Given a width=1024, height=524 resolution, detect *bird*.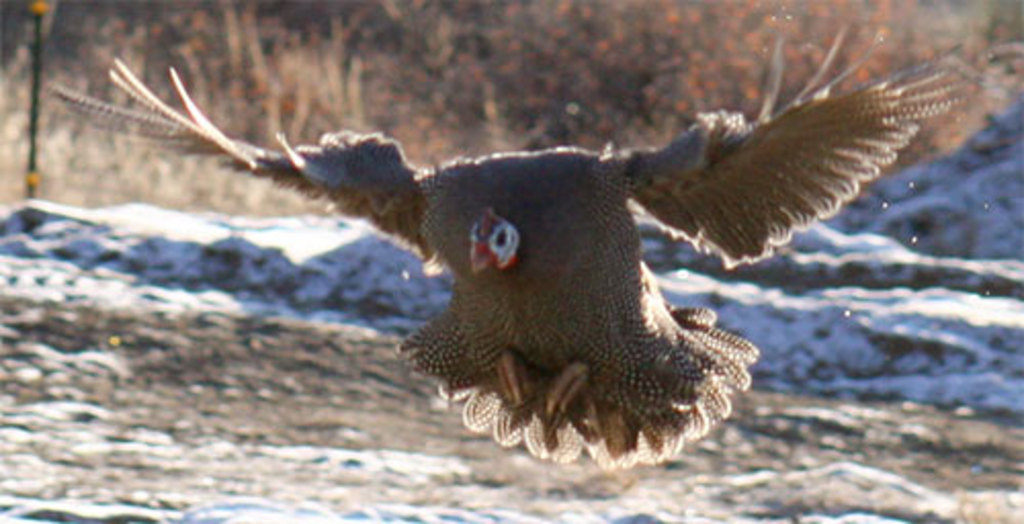
(x1=172, y1=41, x2=971, y2=456).
